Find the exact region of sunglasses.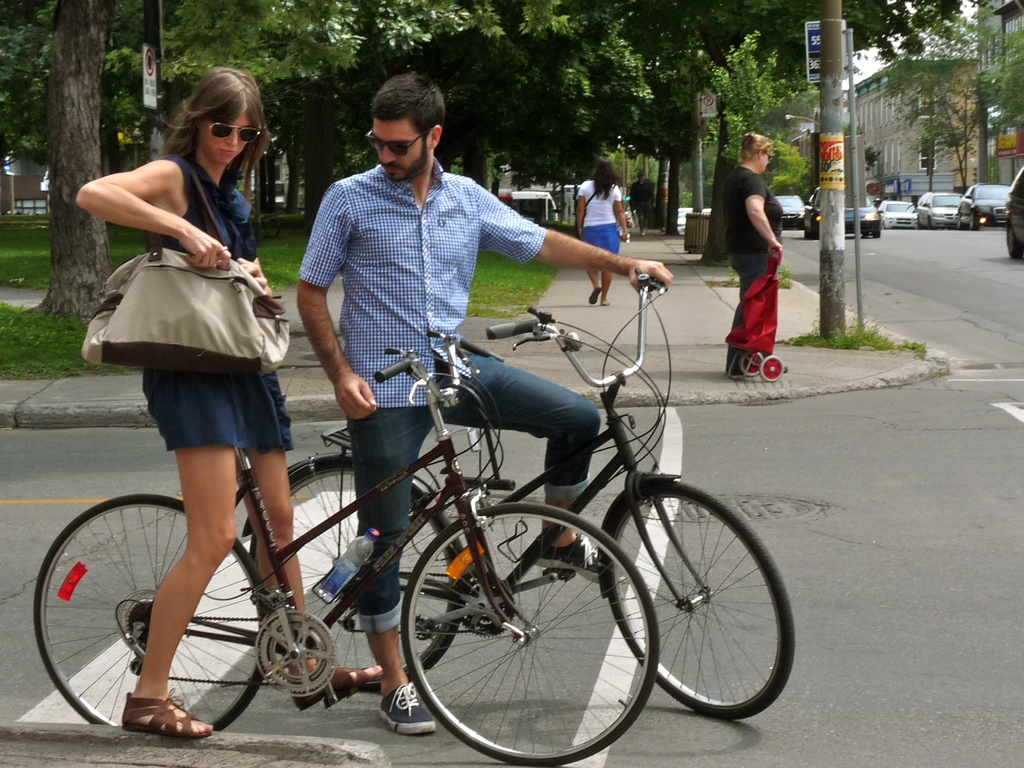
Exact region: 365, 131, 420, 156.
